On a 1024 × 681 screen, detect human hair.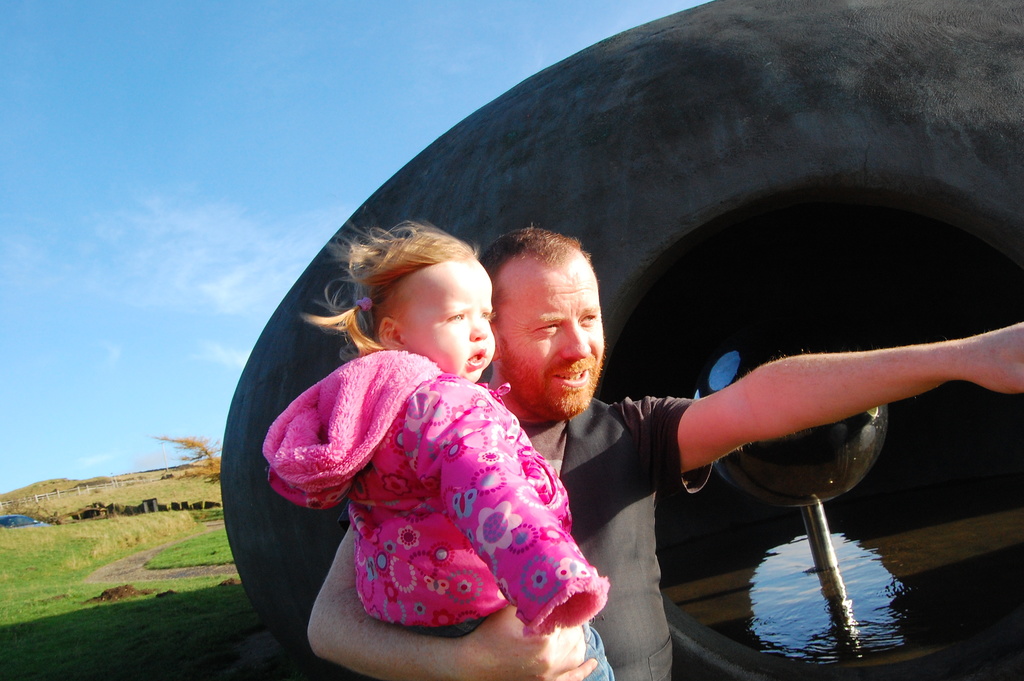
left=486, top=226, right=596, bottom=349.
